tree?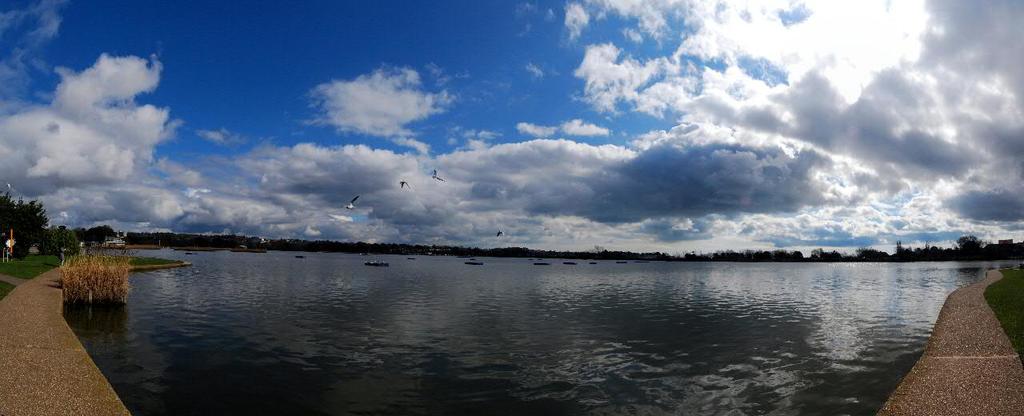
x1=0, y1=183, x2=52, y2=265
